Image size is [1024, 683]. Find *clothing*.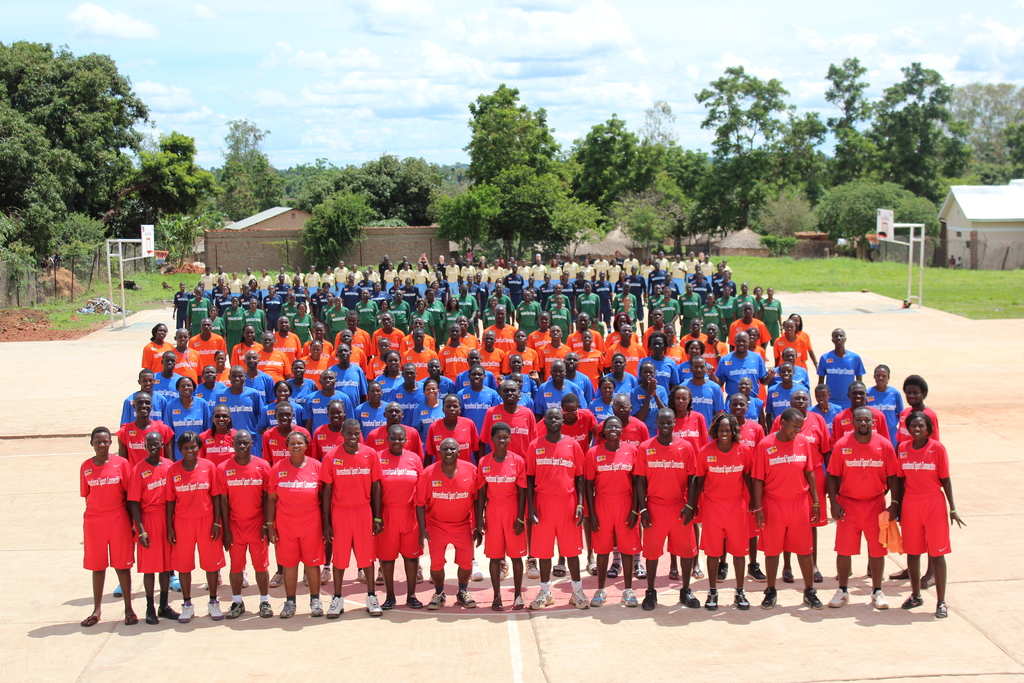
<bbox>756, 379, 812, 409</bbox>.
